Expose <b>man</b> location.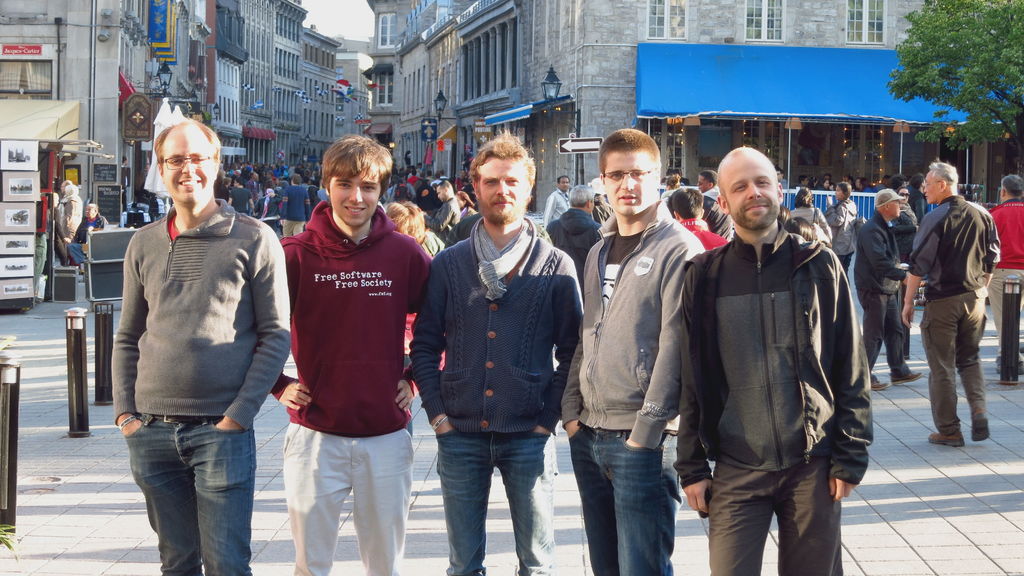
Exposed at bbox=[778, 167, 790, 192].
